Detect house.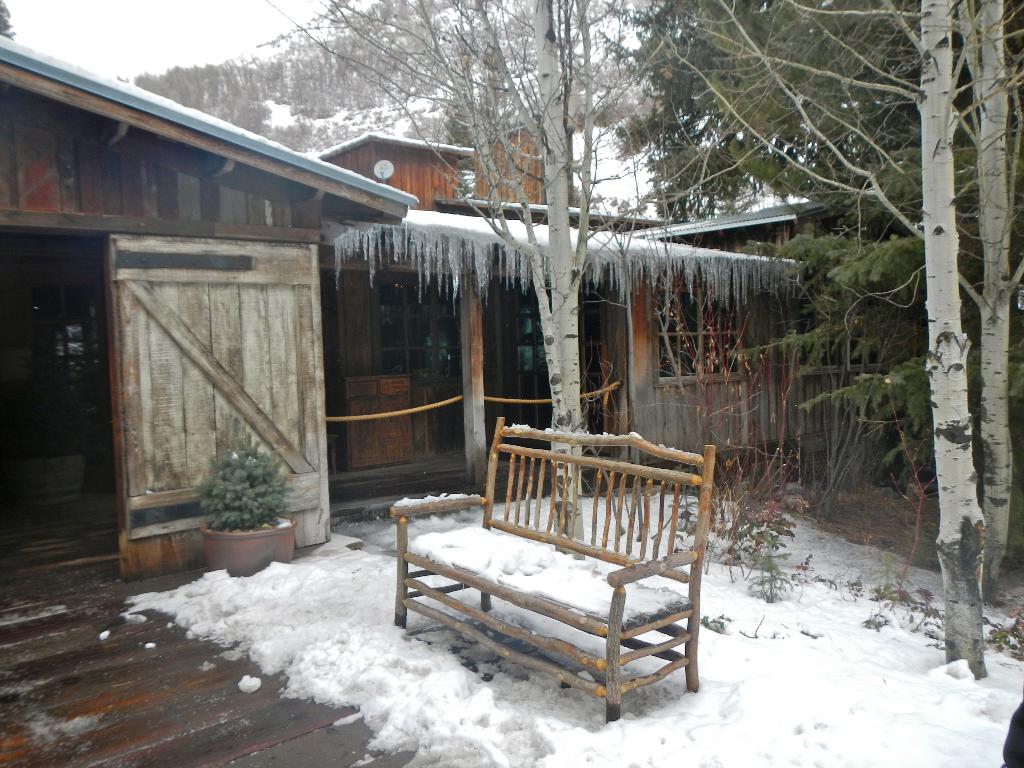
Detected at {"x1": 0, "y1": 35, "x2": 1023, "y2": 582}.
